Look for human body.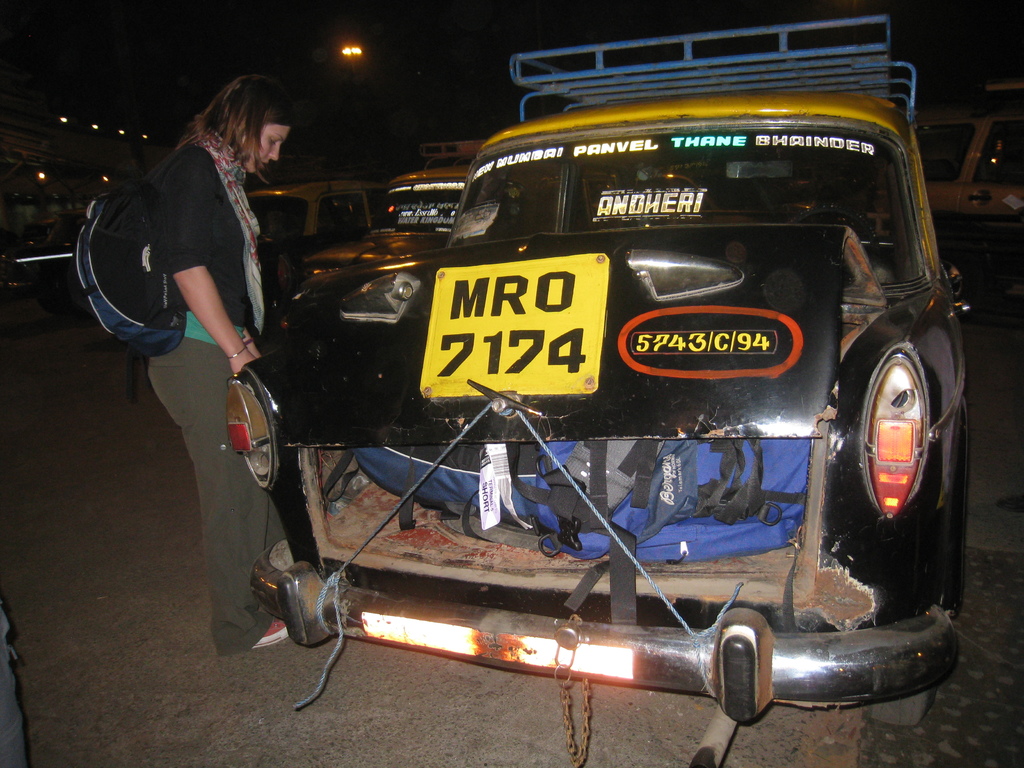
Found: {"left": 90, "top": 52, "right": 286, "bottom": 586}.
